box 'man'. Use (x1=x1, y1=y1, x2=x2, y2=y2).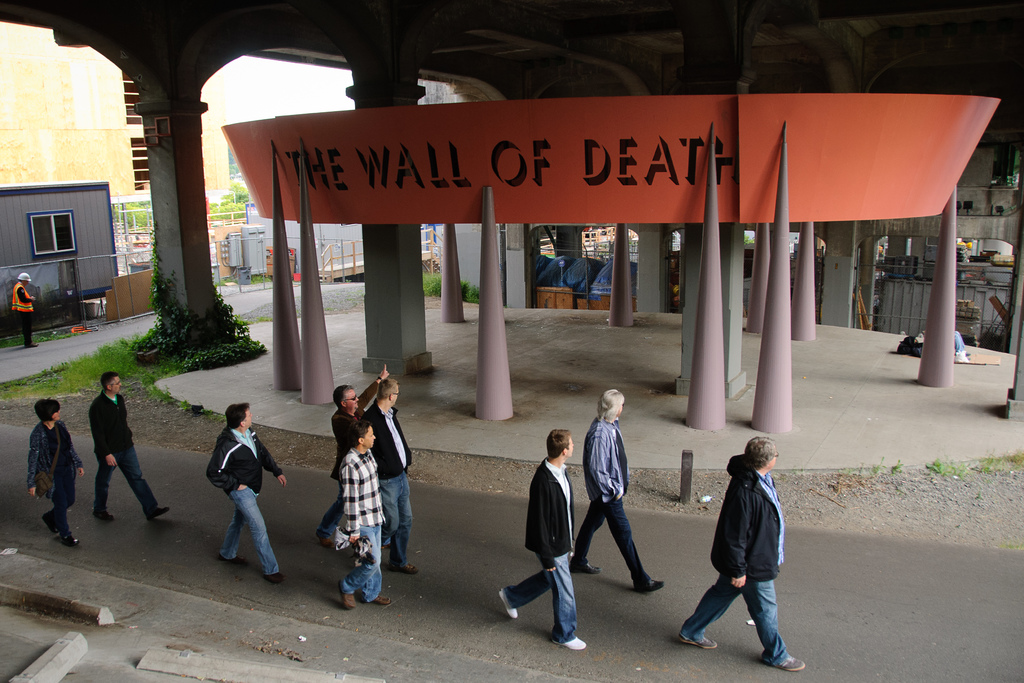
(x1=495, y1=426, x2=588, y2=652).
